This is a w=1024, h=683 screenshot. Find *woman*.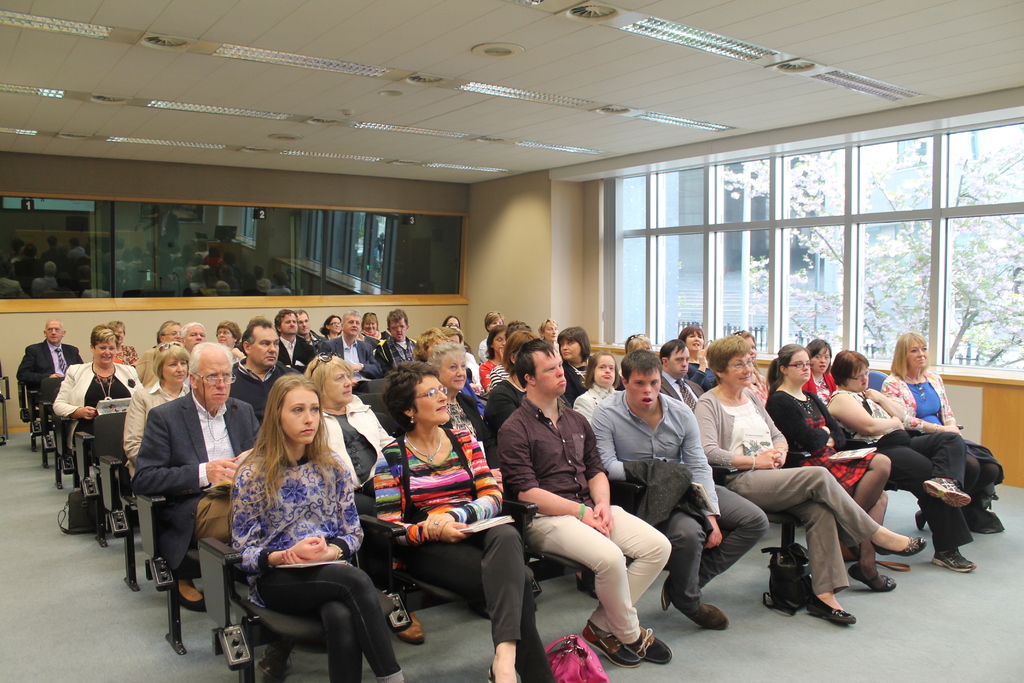
Bounding box: {"left": 886, "top": 336, "right": 1004, "bottom": 544}.
